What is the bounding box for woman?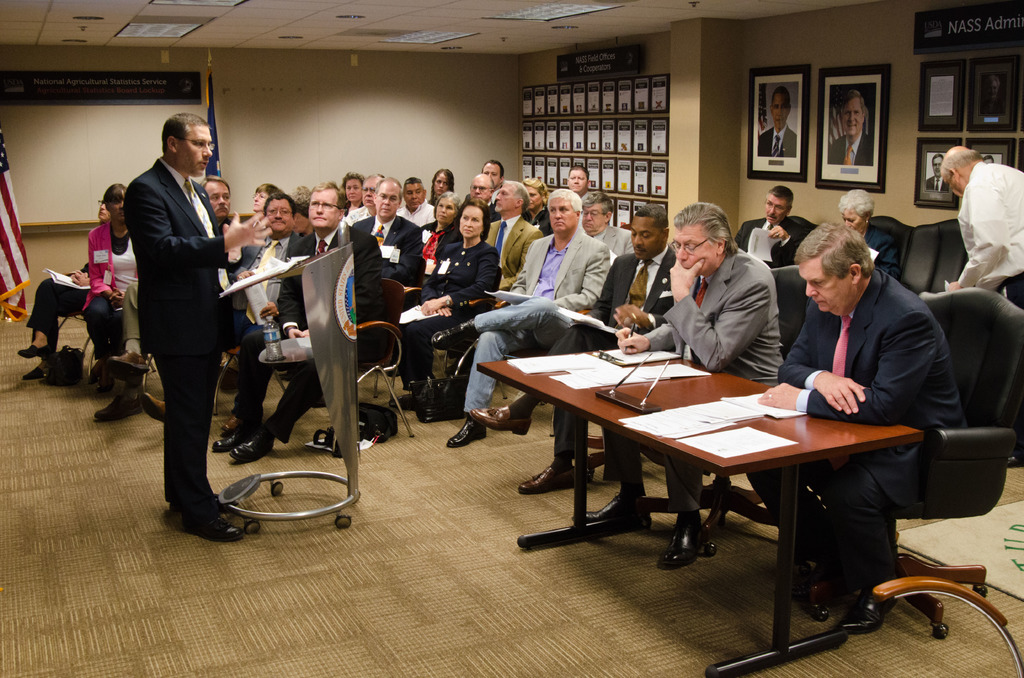
BBox(86, 185, 131, 421).
